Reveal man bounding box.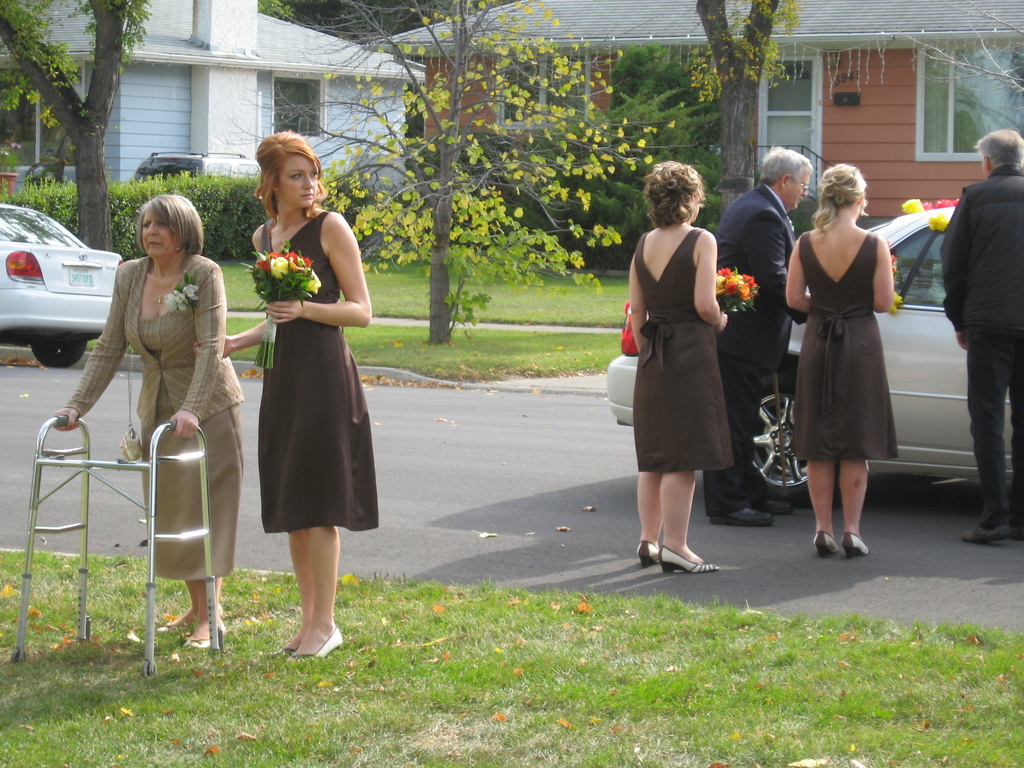
Revealed: rect(700, 148, 814, 531).
